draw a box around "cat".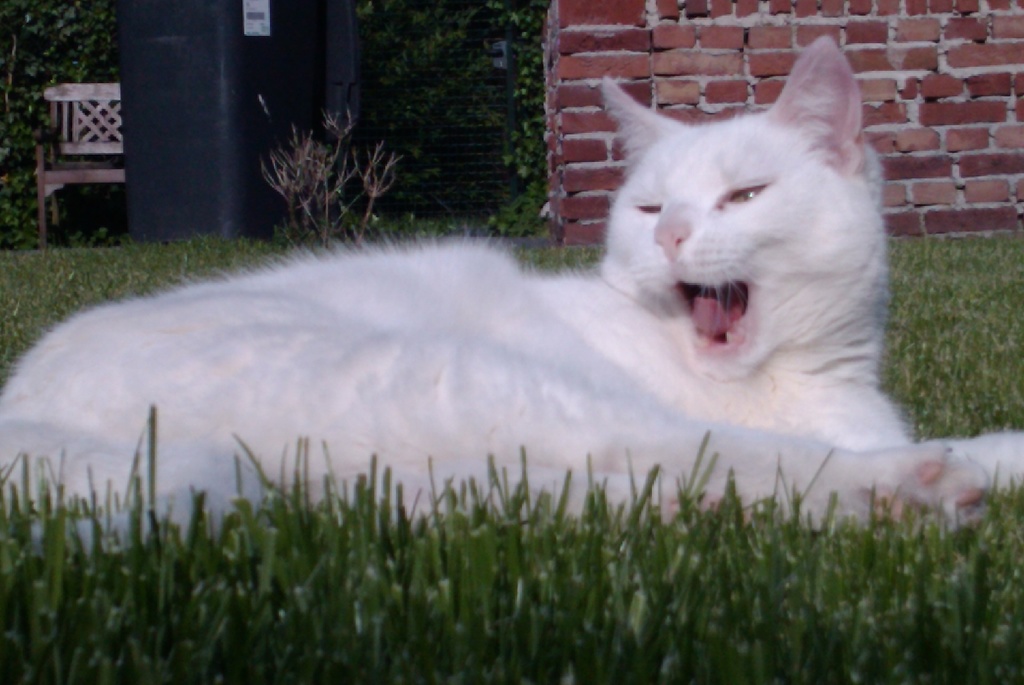
left=0, top=28, right=1023, bottom=567.
